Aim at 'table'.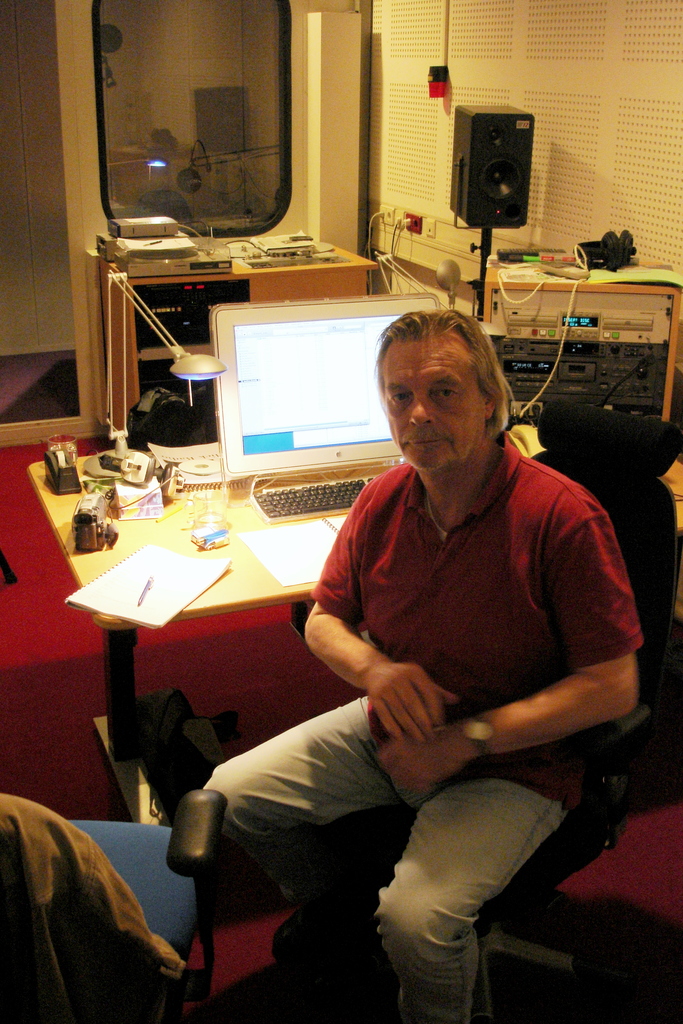
Aimed at left=27, top=440, right=682, bottom=828.
